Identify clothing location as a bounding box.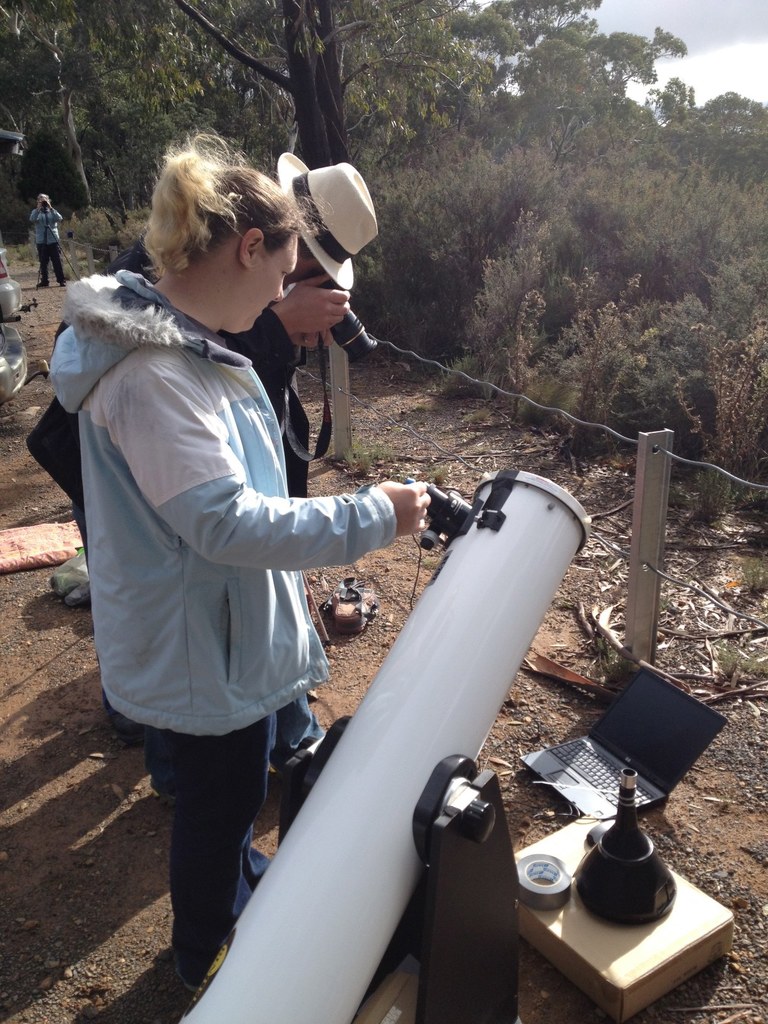
26/206/65/283.
